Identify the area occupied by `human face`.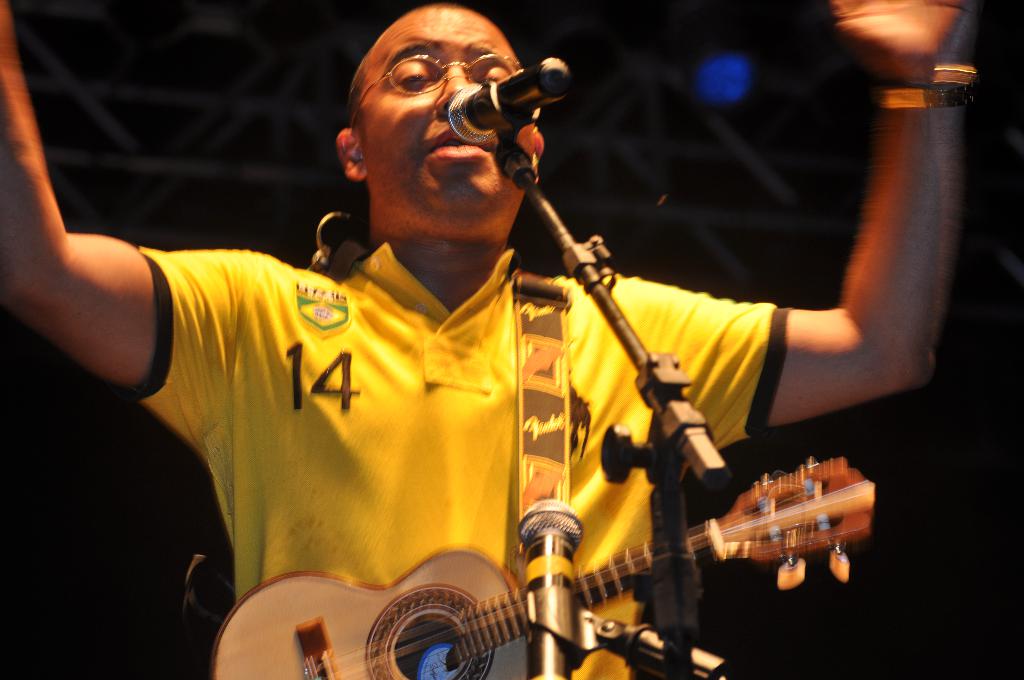
Area: {"x1": 364, "y1": 0, "x2": 540, "y2": 213}.
